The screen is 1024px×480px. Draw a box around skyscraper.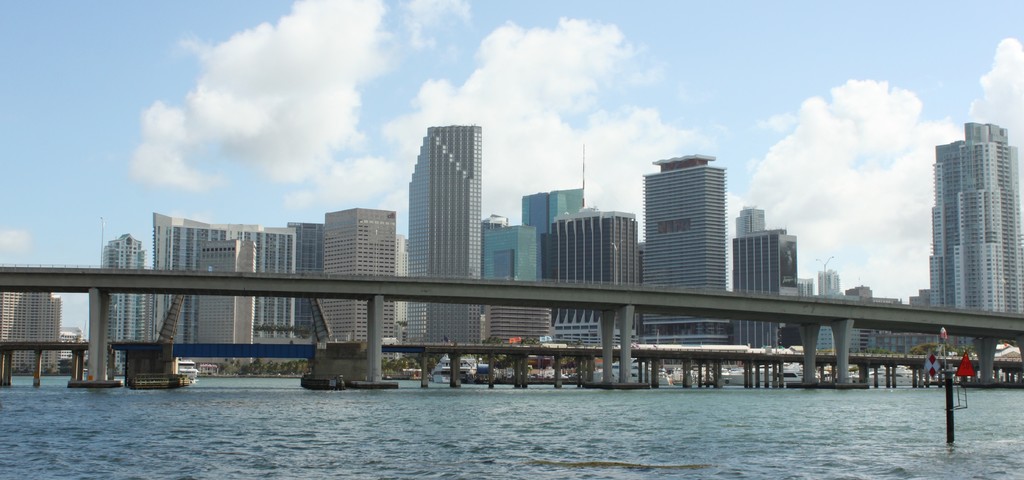
l=927, t=124, r=1023, b=323.
